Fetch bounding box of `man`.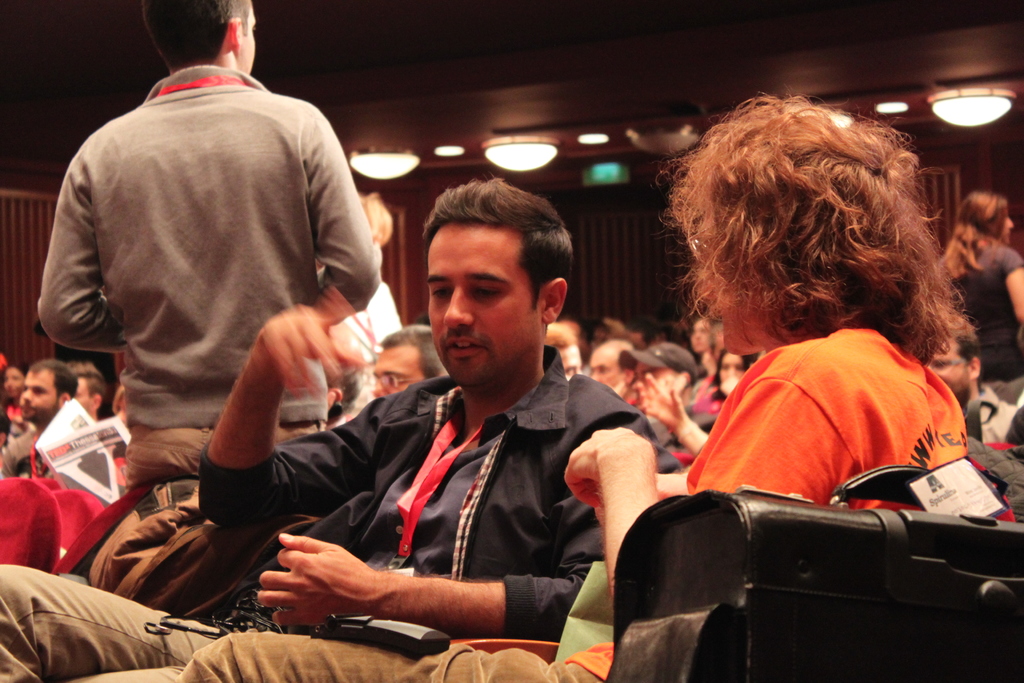
Bbox: box=[0, 172, 668, 682].
